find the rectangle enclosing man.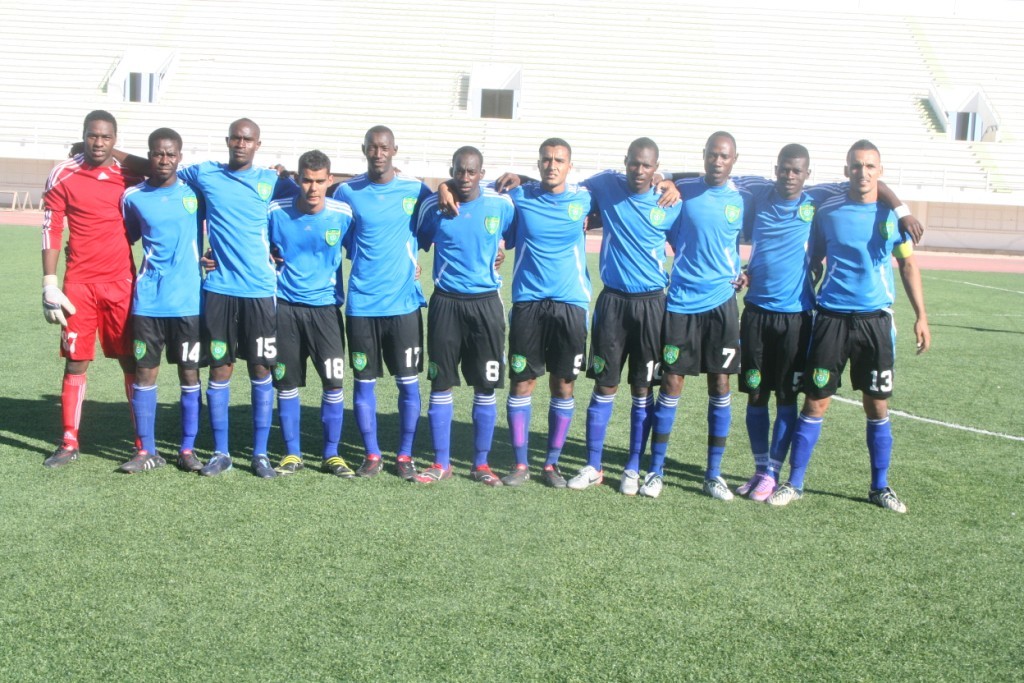
select_region(61, 119, 309, 479).
